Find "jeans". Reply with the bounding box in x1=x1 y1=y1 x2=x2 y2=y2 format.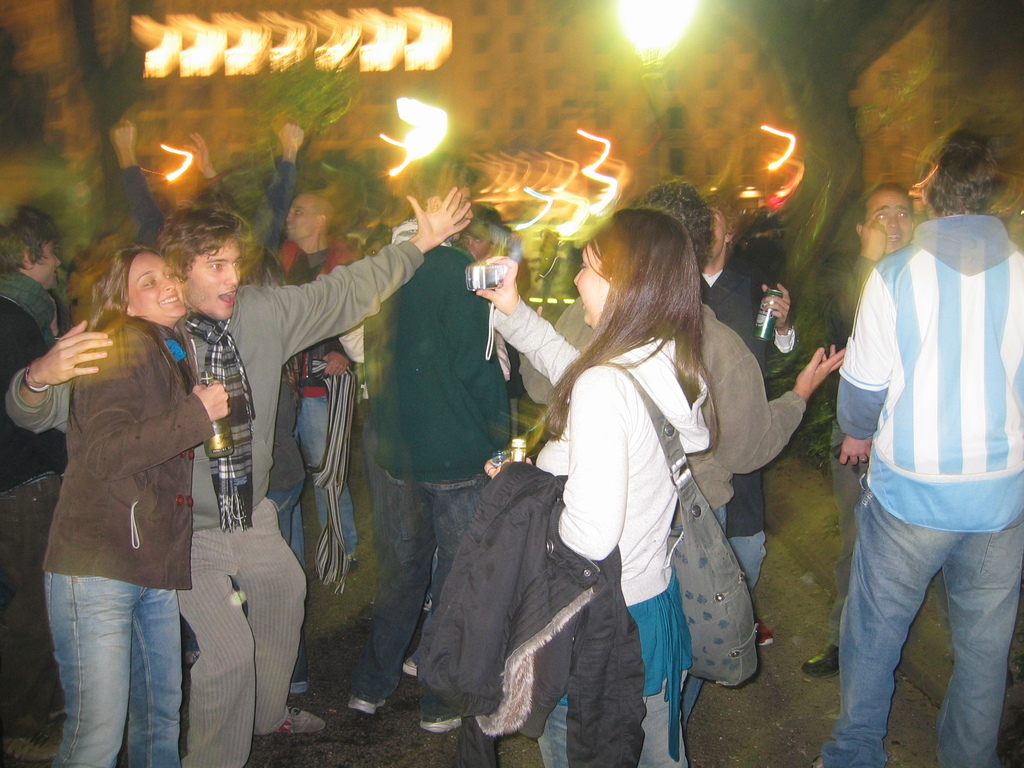
x1=302 y1=389 x2=363 y2=556.
